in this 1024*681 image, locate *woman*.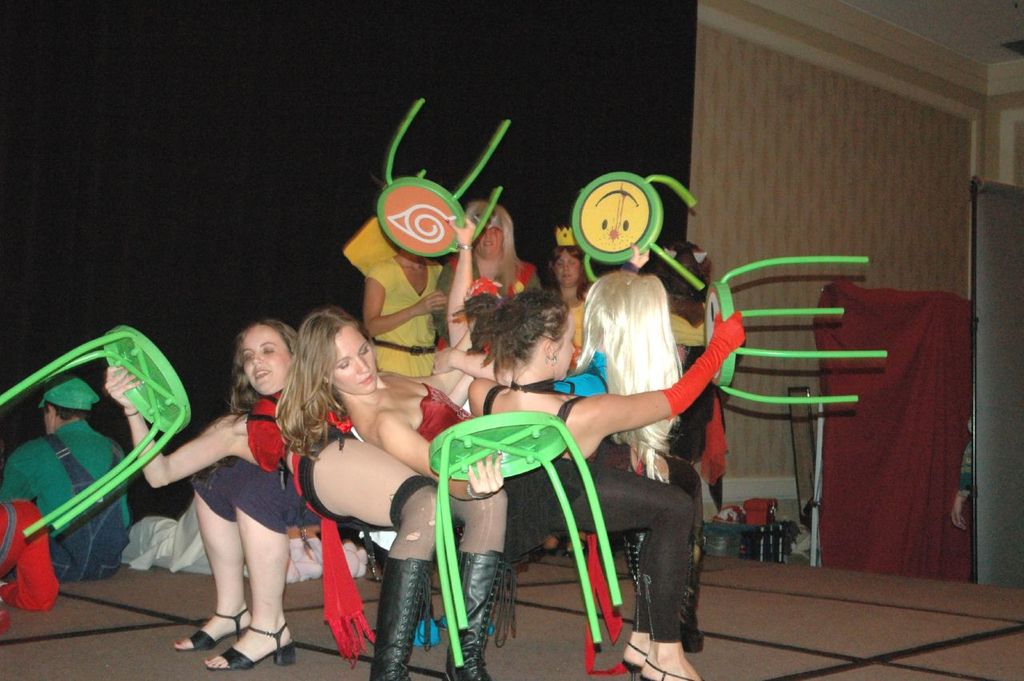
Bounding box: BBox(99, 318, 355, 679).
